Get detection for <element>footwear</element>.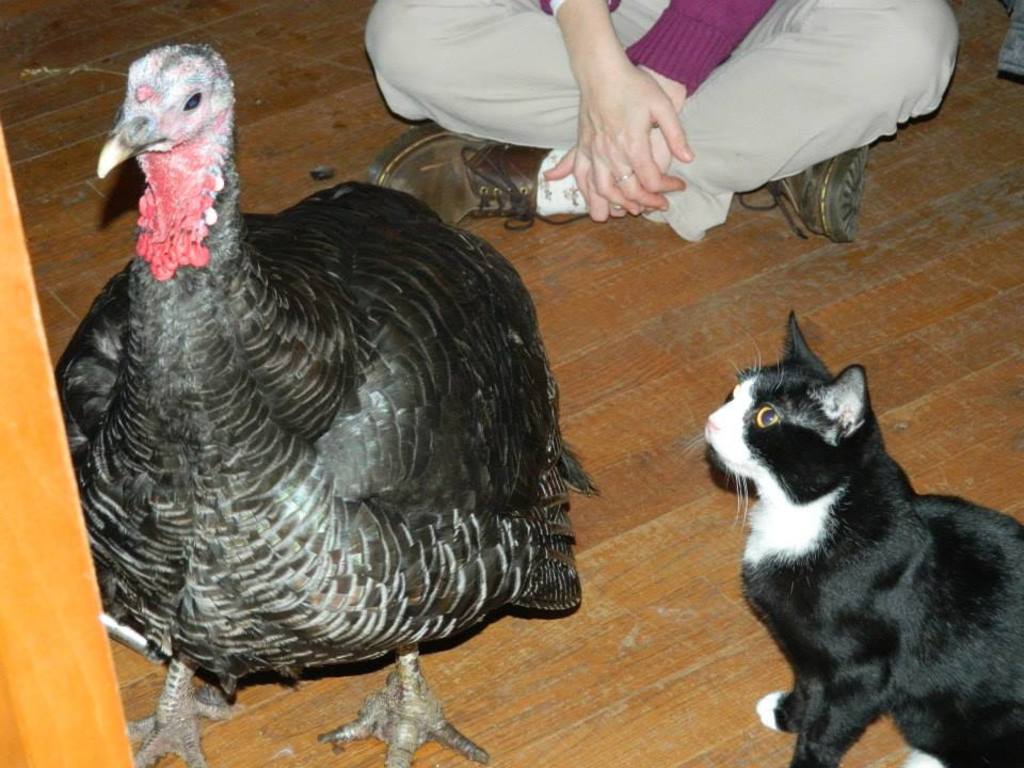
Detection: locate(361, 122, 554, 234).
